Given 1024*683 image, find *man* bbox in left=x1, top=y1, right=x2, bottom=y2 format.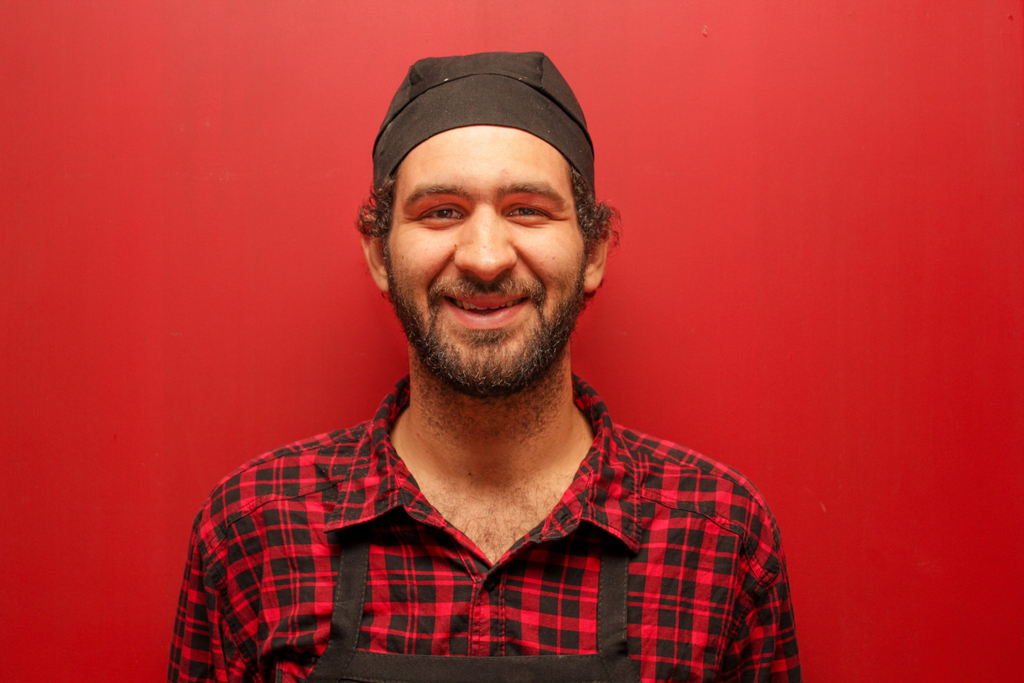
left=163, top=56, right=800, bottom=682.
